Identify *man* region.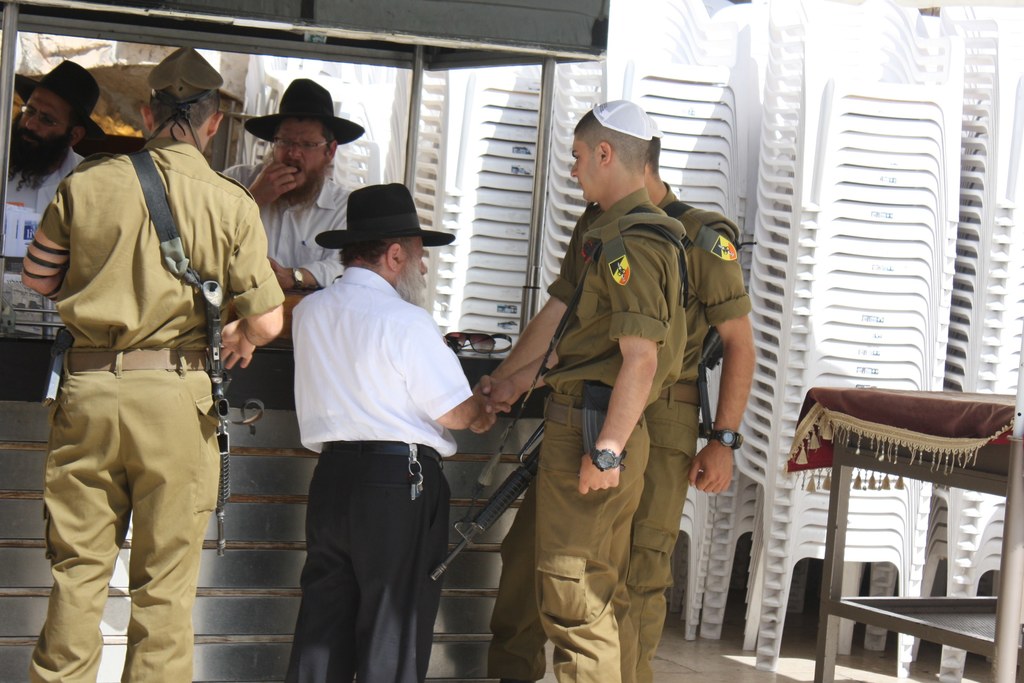
Region: 216, 76, 356, 290.
